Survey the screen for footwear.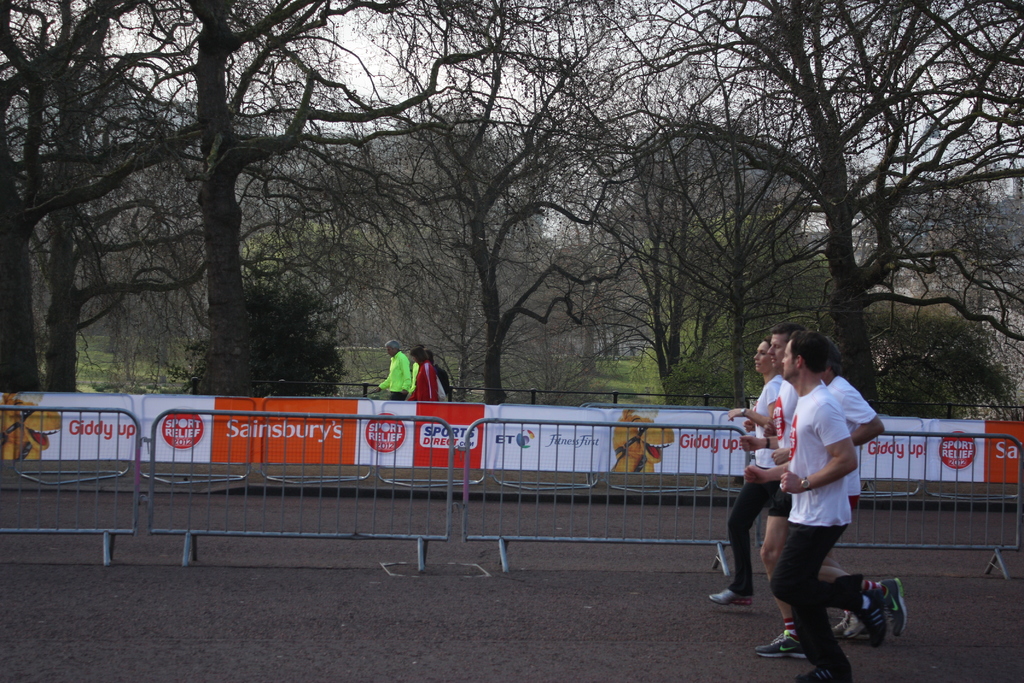
Survey found: Rect(706, 588, 753, 605).
